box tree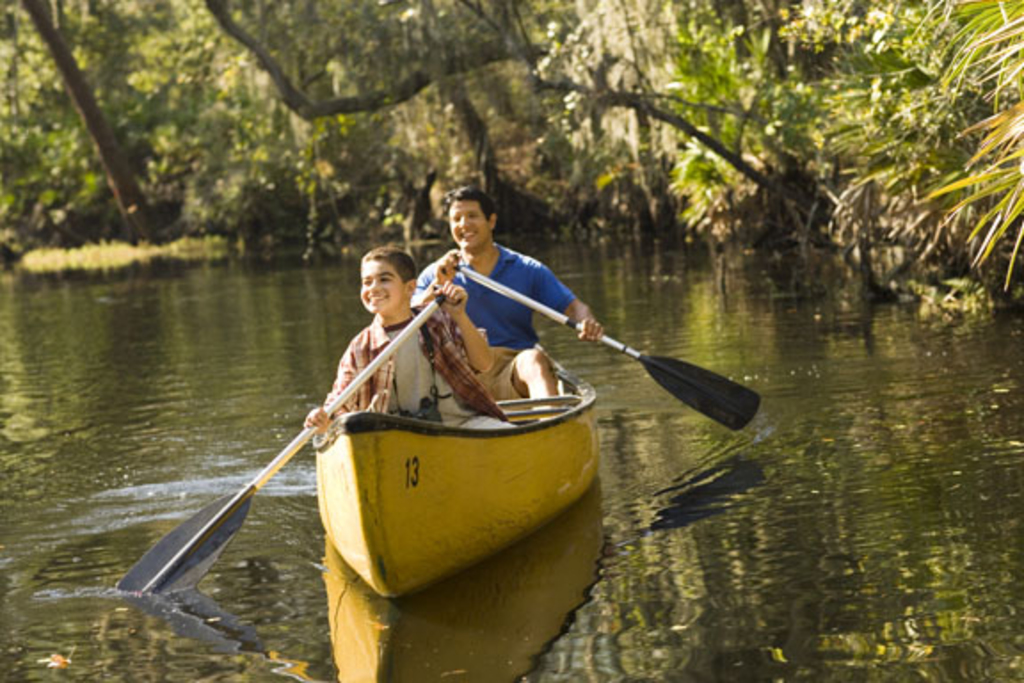
left=766, top=0, right=1022, bottom=286
